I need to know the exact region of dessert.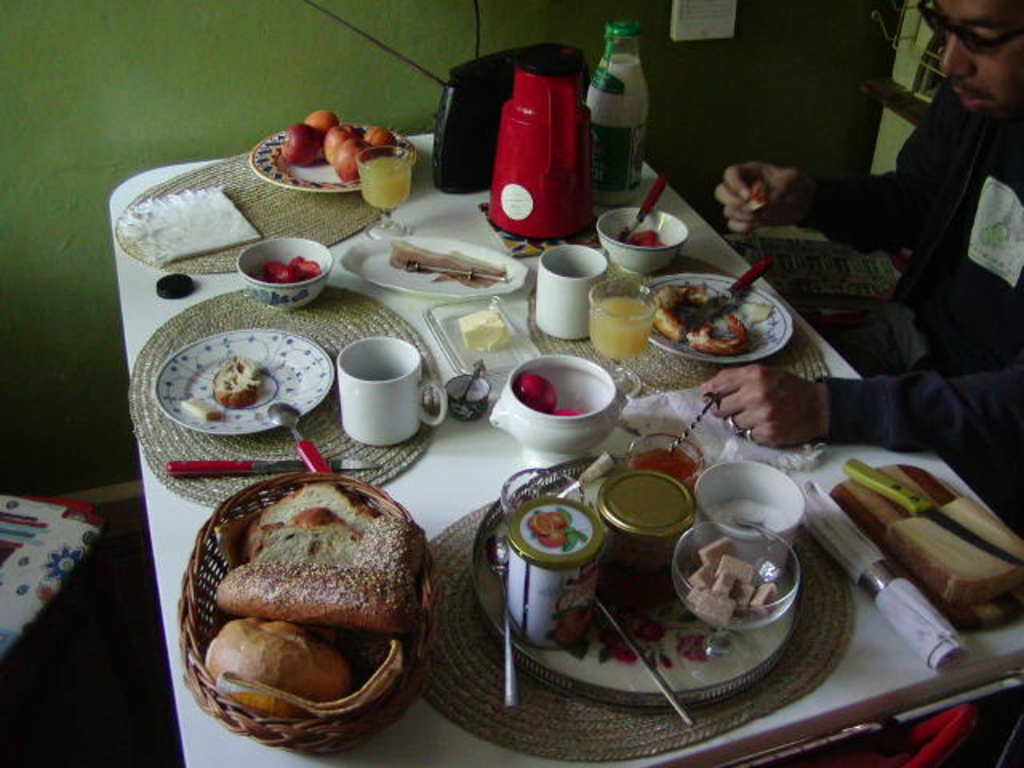
Region: (238,478,368,555).
